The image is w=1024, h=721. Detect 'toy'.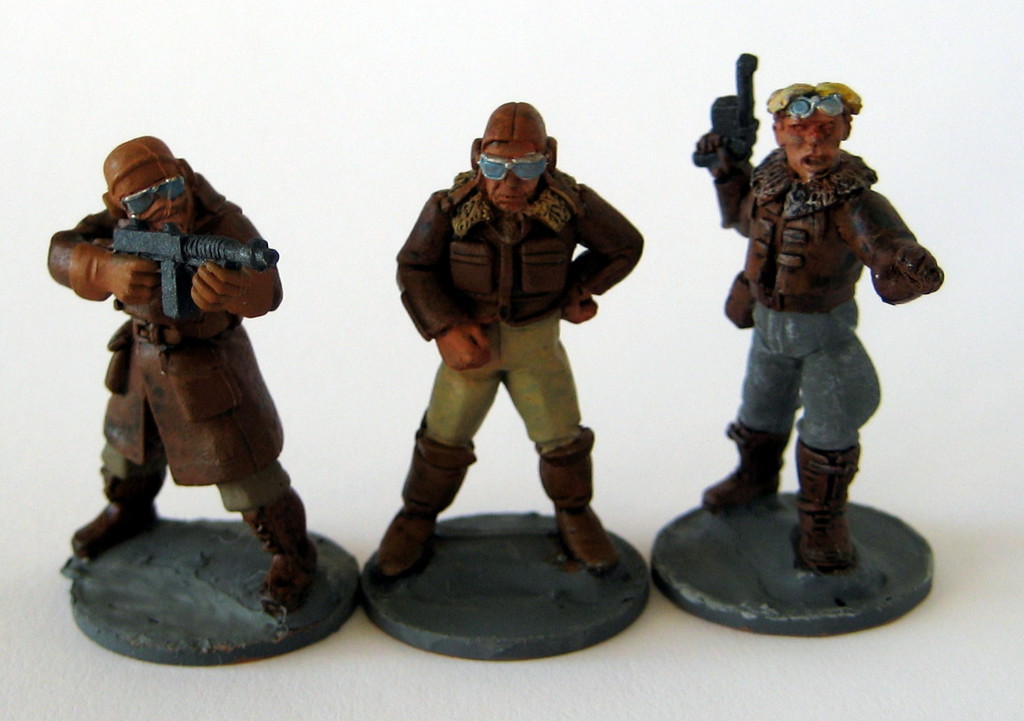
Detection: Rect(650, 51, 945, 638).
